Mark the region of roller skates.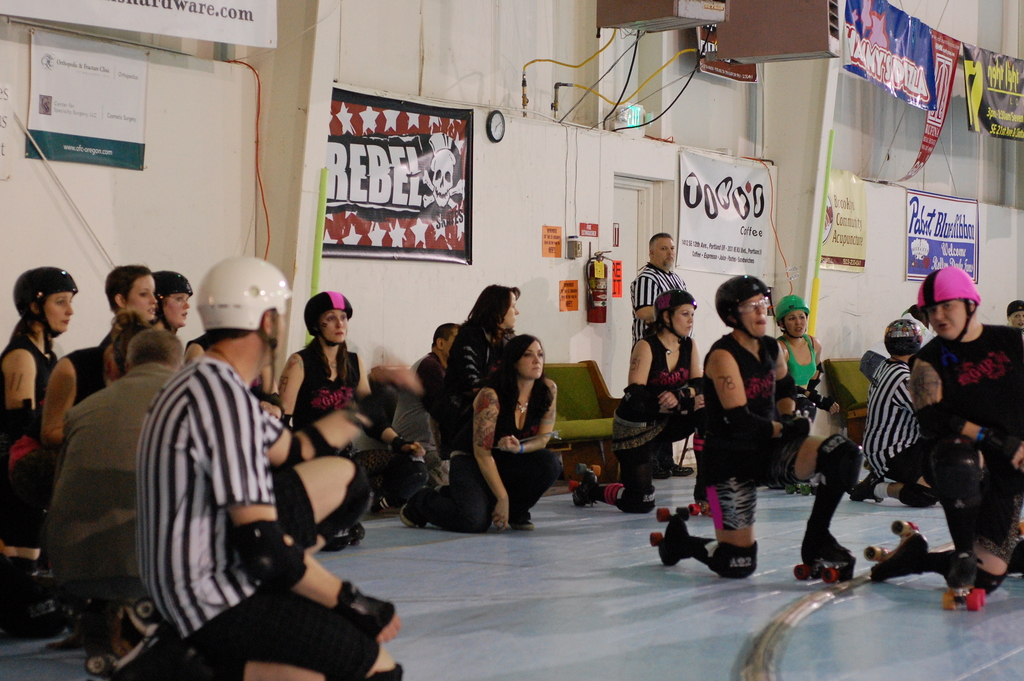
Region: (x1=568, y1=463, x2=598, y2=511).
